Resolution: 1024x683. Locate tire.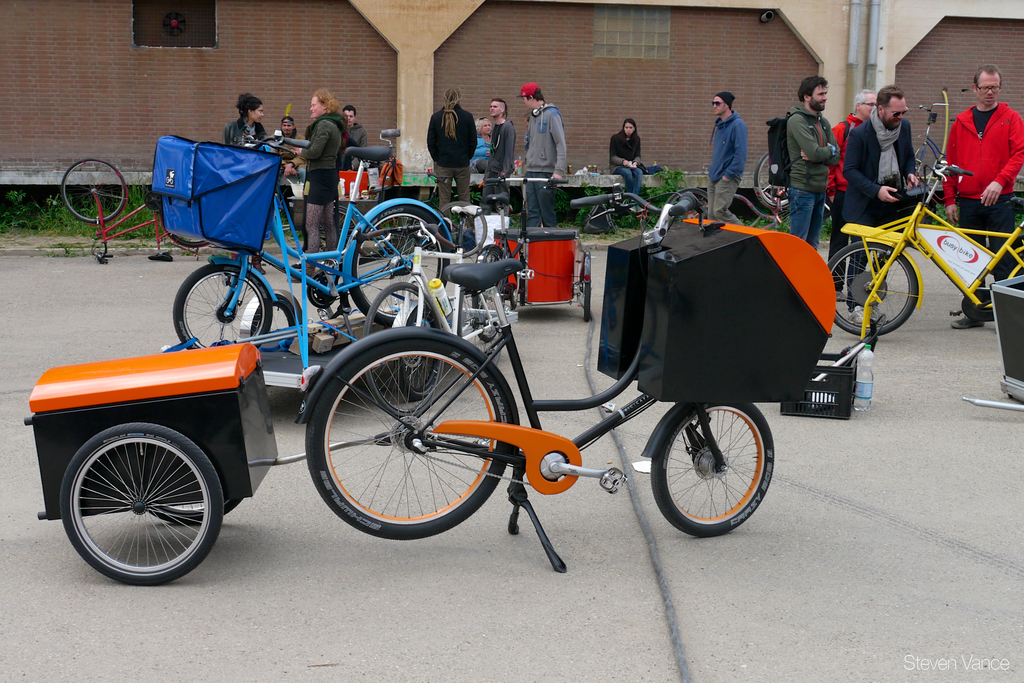
detection(306, 337, 508, 541).
